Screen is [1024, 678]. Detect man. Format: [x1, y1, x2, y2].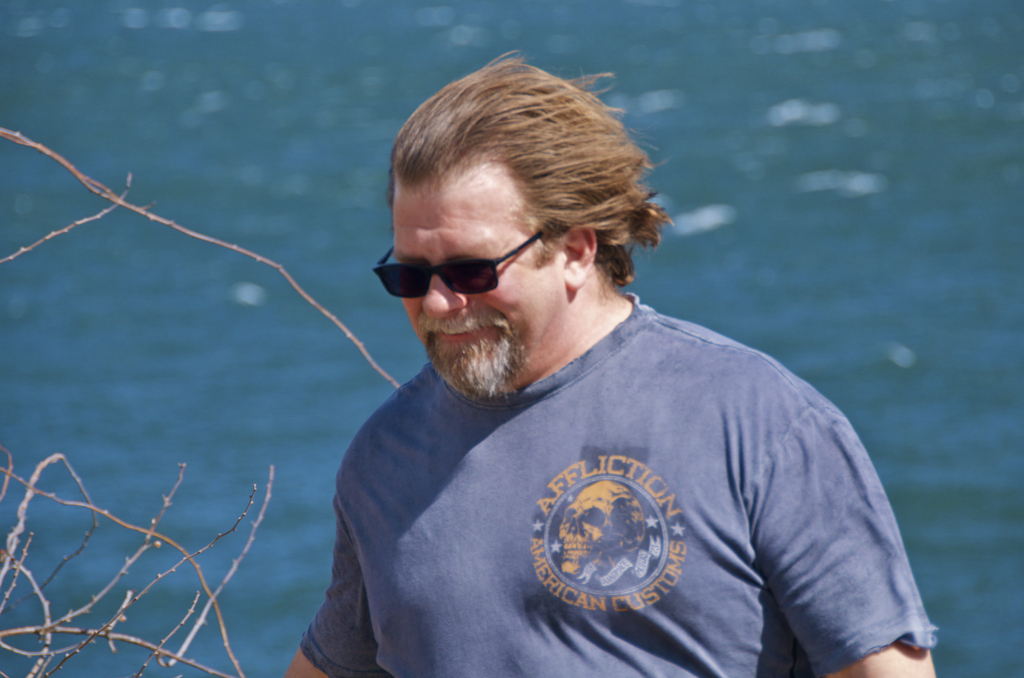
[292, 69, 897, 677].
